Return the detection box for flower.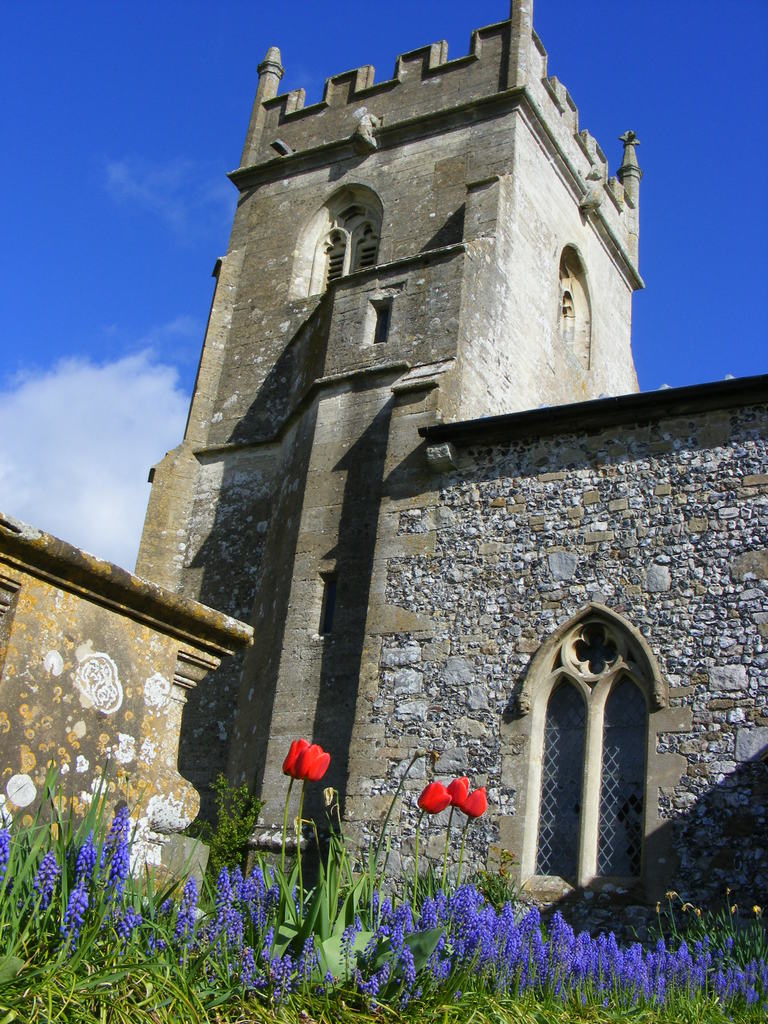
l=281, t=732, r=332, b=787.
